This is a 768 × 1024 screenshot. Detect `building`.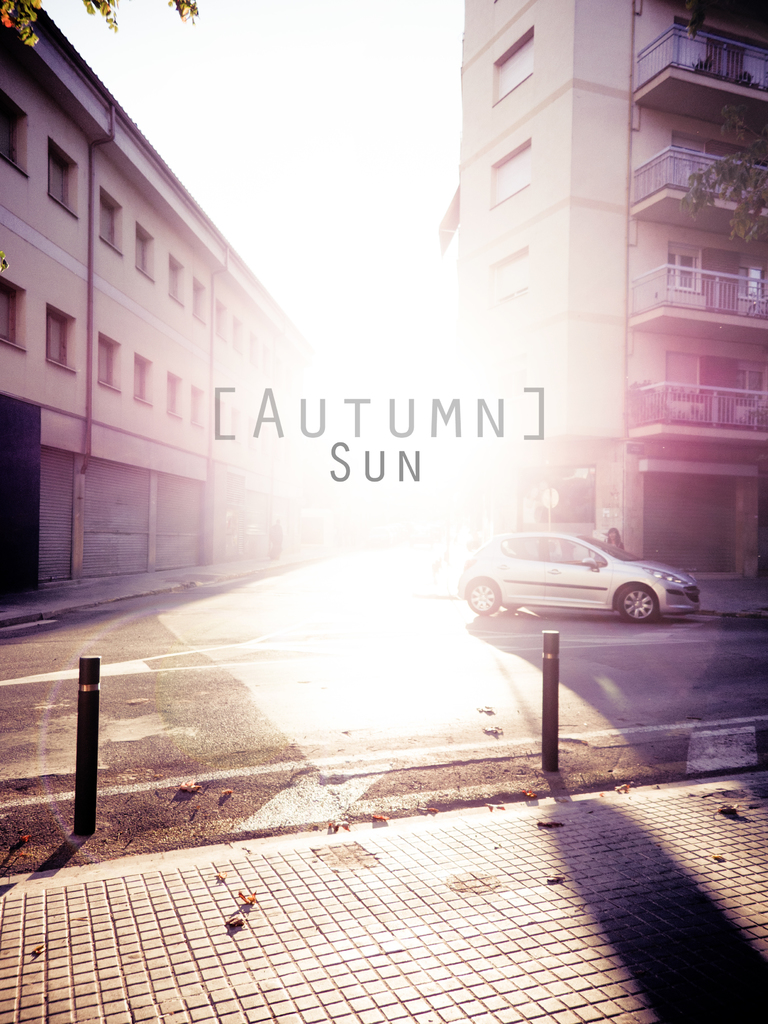
0,3,336,631.
